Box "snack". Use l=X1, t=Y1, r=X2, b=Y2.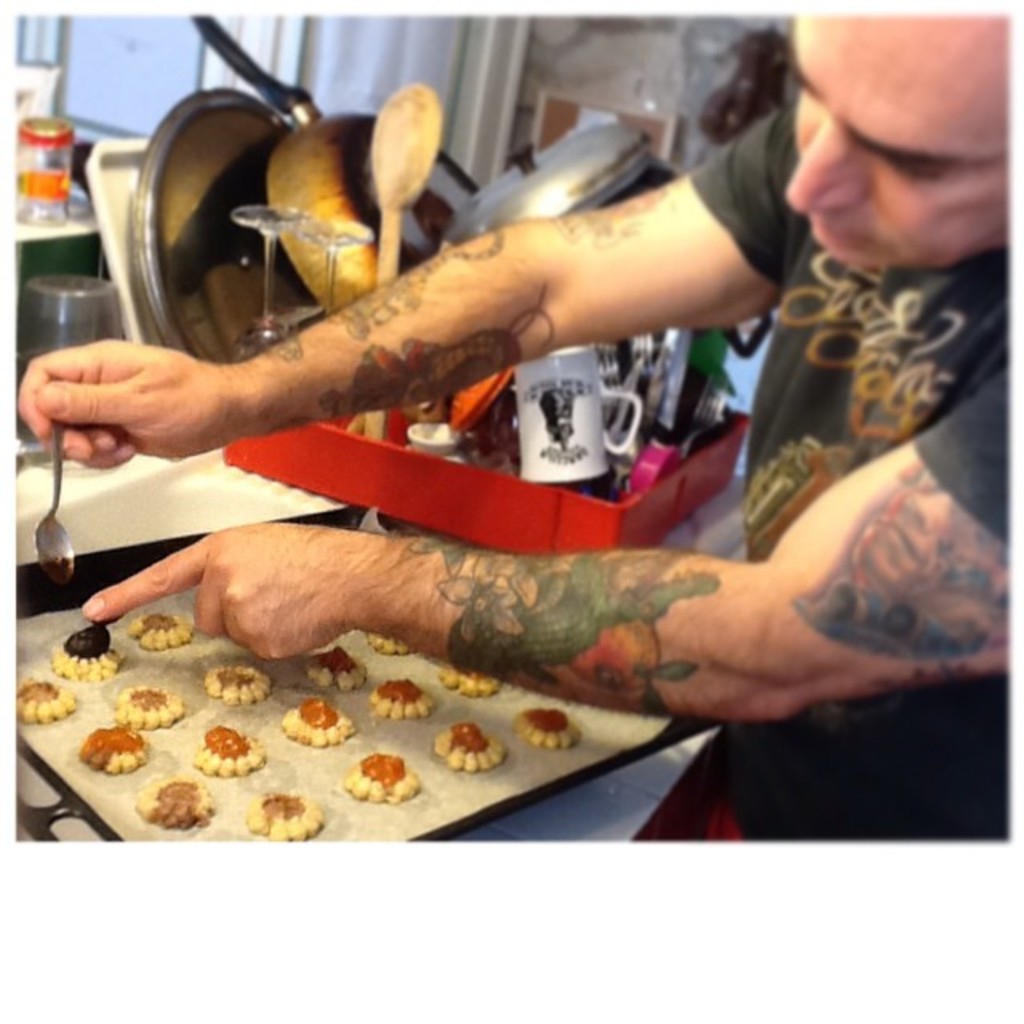
l=438, t=664, r=494, b=690.
